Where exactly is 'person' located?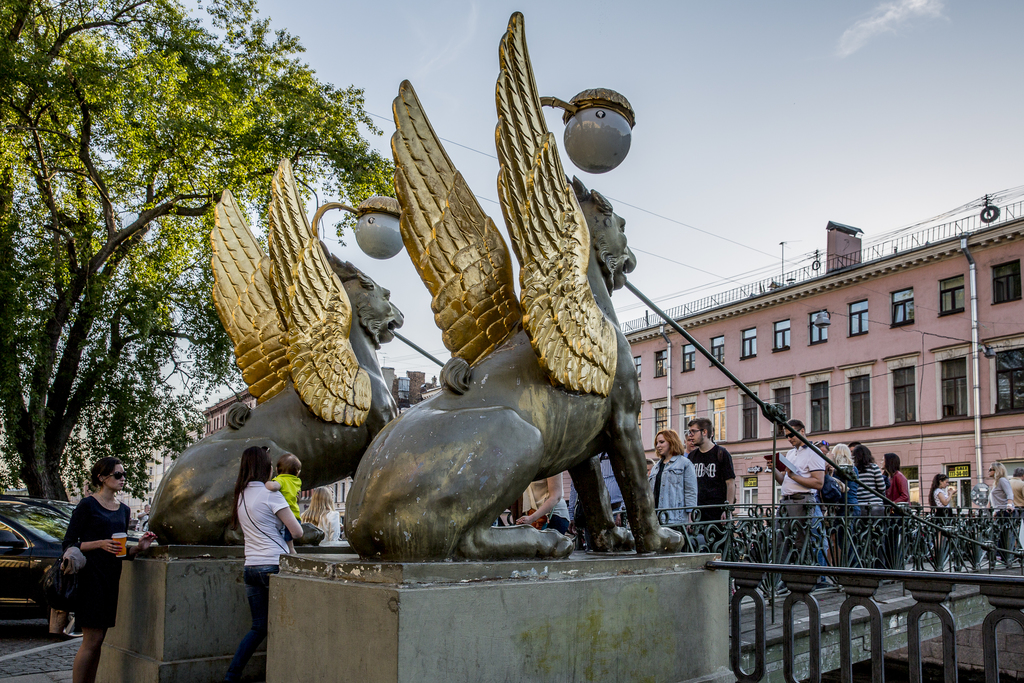
Its bounding box is (227, 445, 307, 682).
